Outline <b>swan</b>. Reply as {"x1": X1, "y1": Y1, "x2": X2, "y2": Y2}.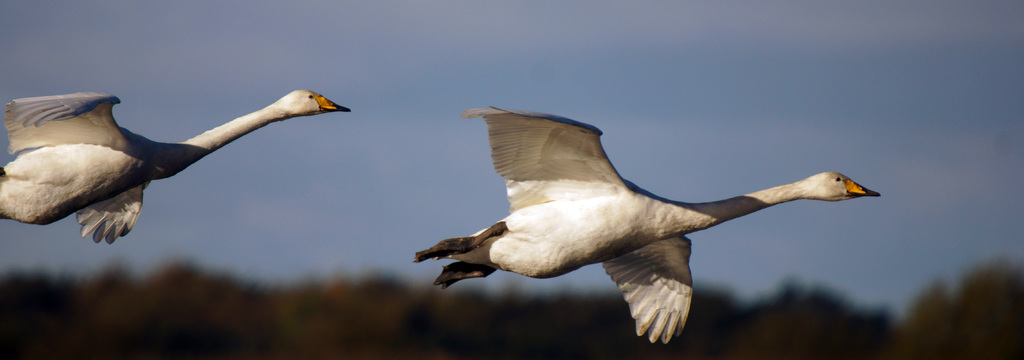
{"x1": 413, "y1": 100, "x2": 879, "y2": 343}.
